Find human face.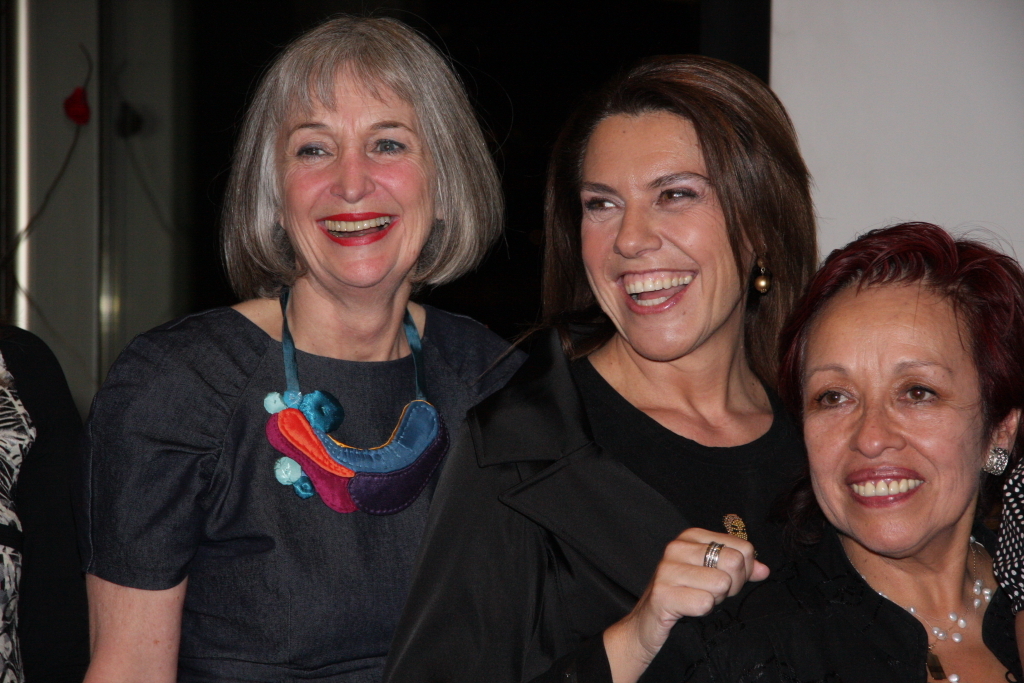
(276, 63, 437, 289).
